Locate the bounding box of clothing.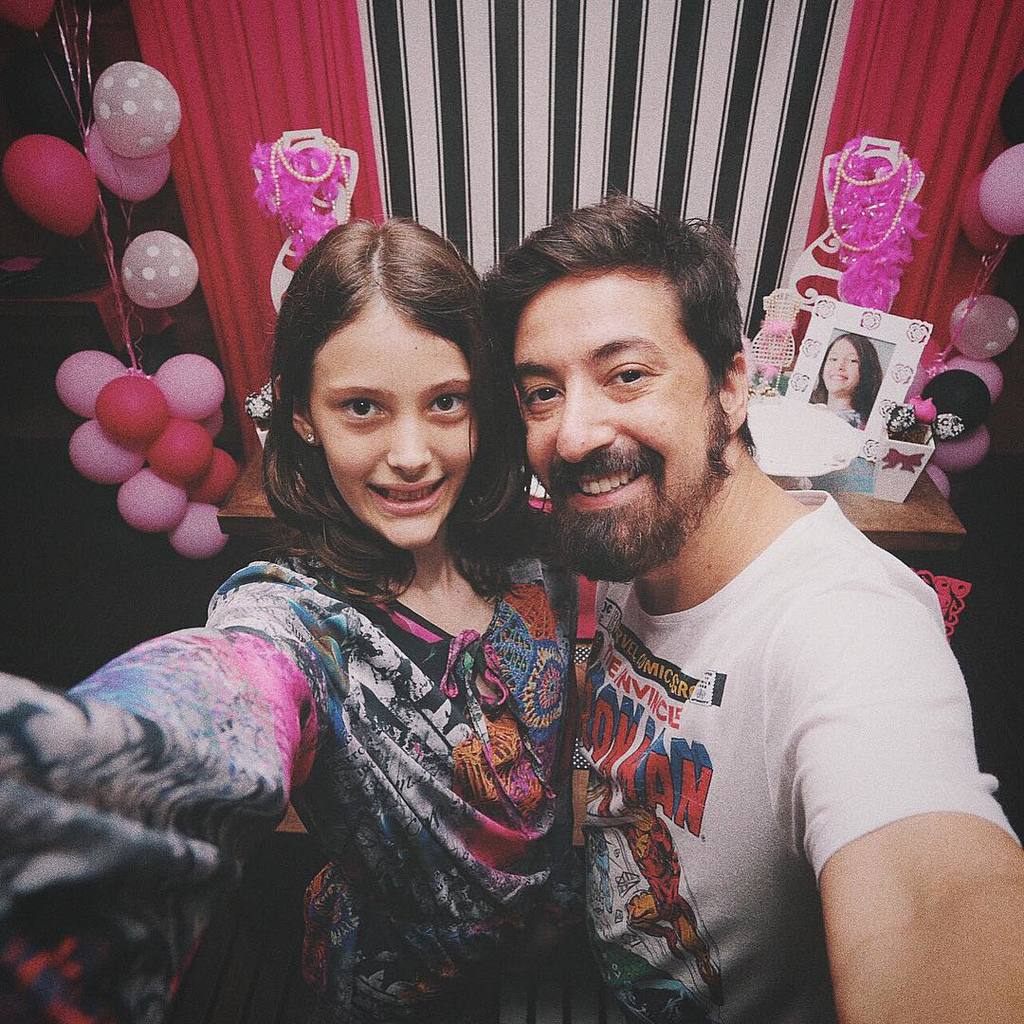
Bounding box: [583,483,1023,1023].
